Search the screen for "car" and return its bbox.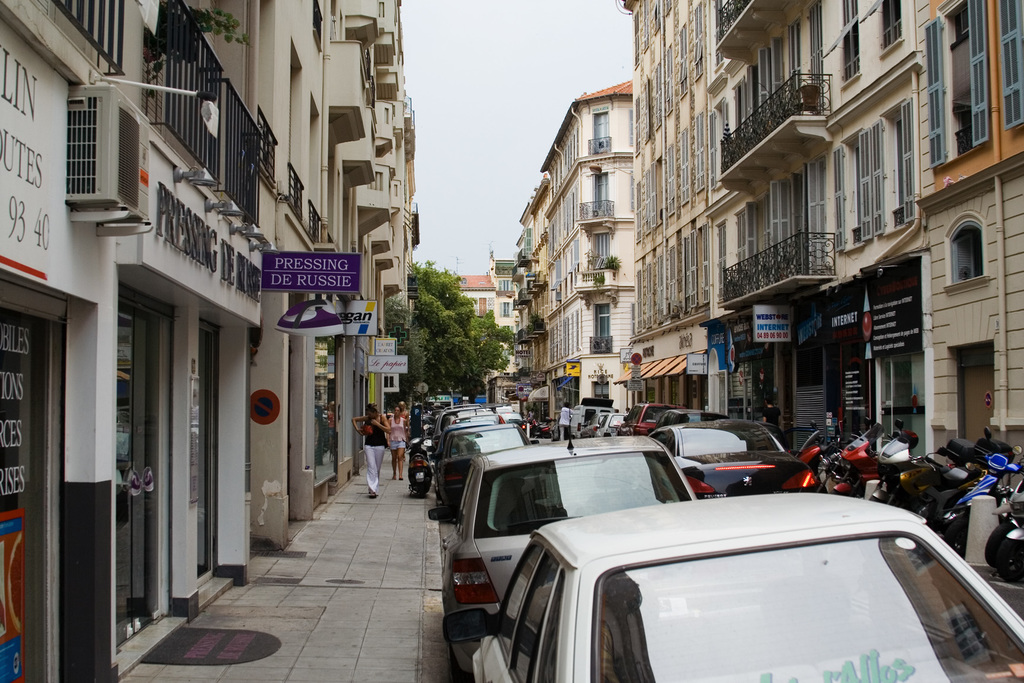
Found: 649, 415, 808, 502.
